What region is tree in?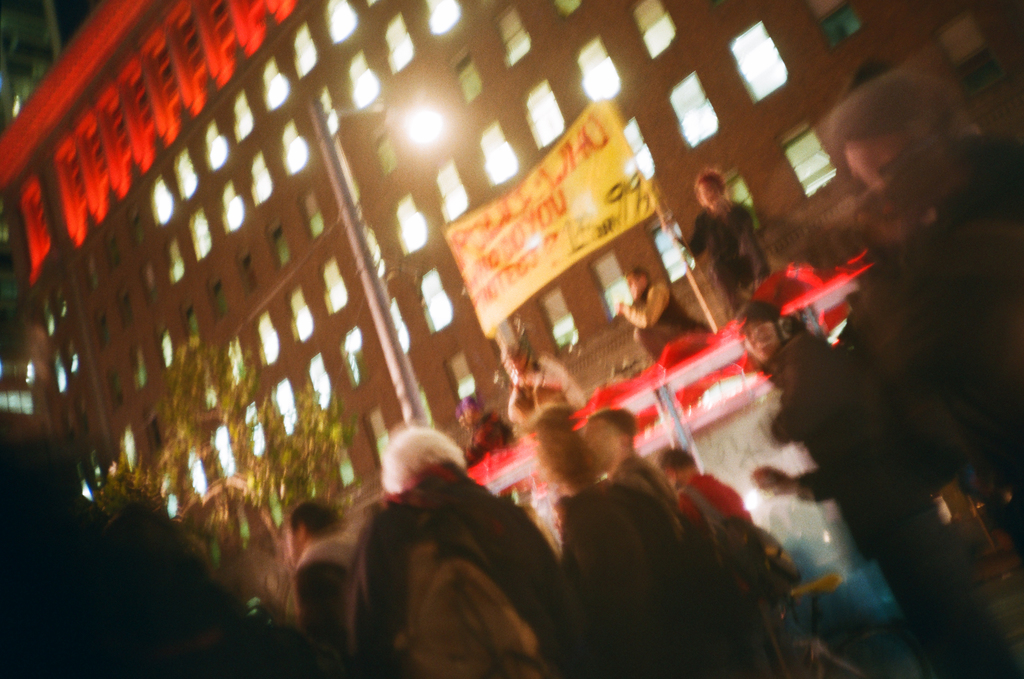
bbox(103, 338, 350, 584).
